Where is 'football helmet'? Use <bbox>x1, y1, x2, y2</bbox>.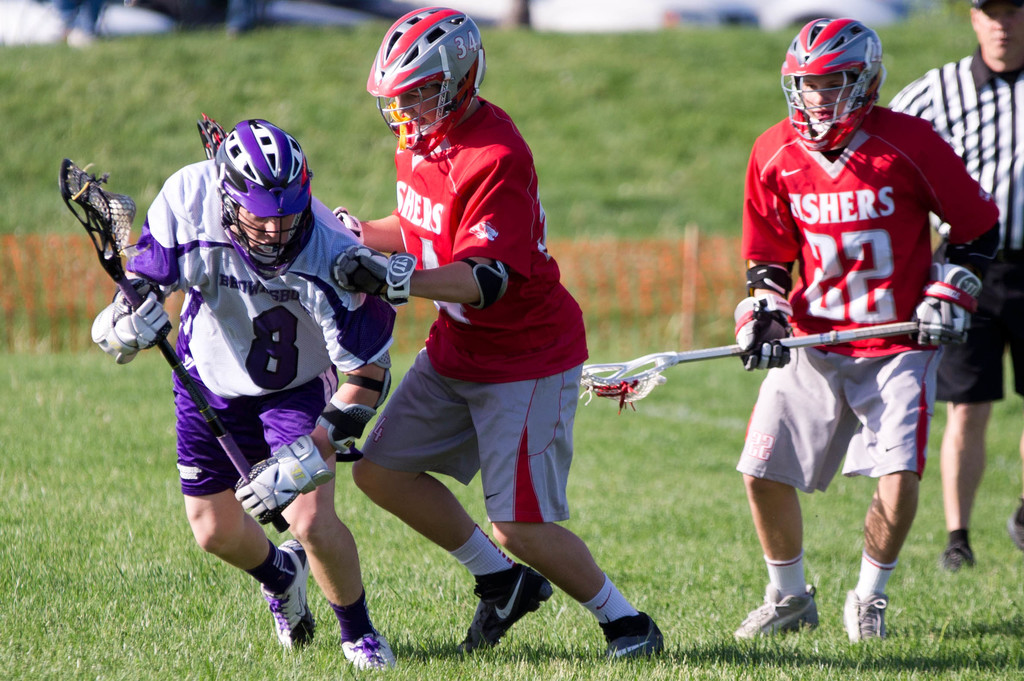
<bbox>776, 15, 886, 151</bbox>.
